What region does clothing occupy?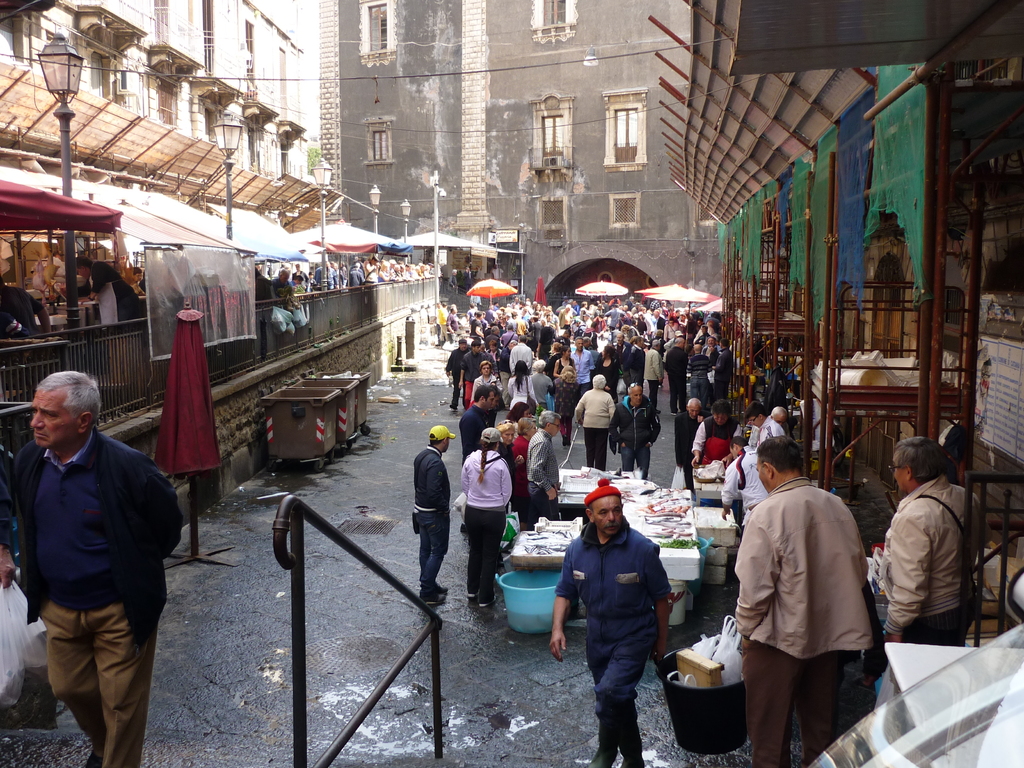
0 429 179 767.
